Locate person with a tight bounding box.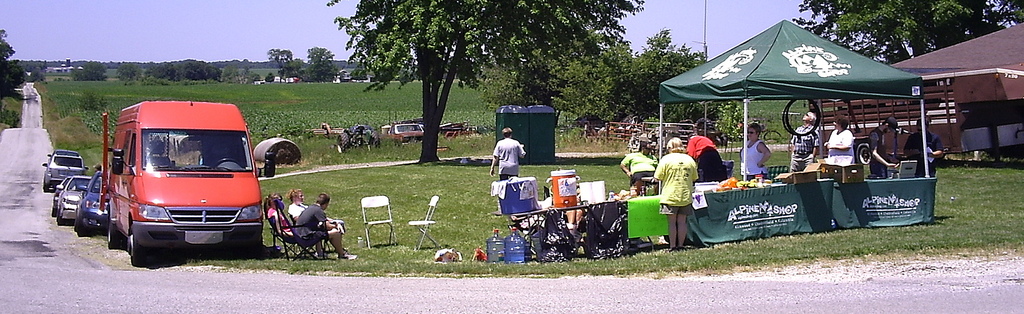
[488,125,528,181].
